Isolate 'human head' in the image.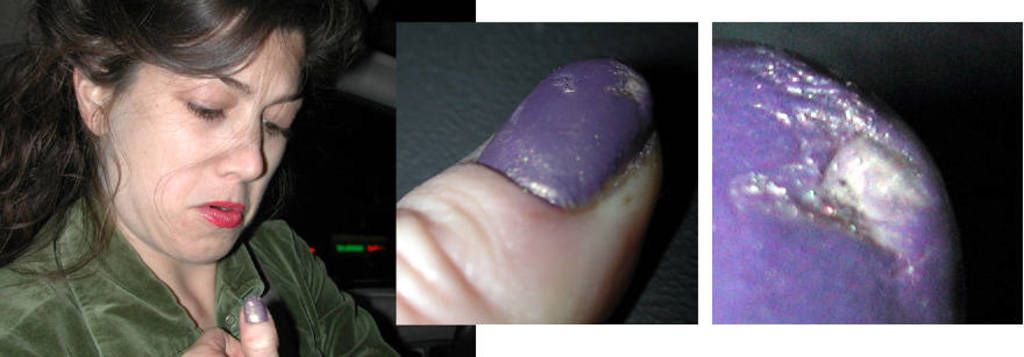
Isolated region: l=42, t=10, r=323, b=254.
